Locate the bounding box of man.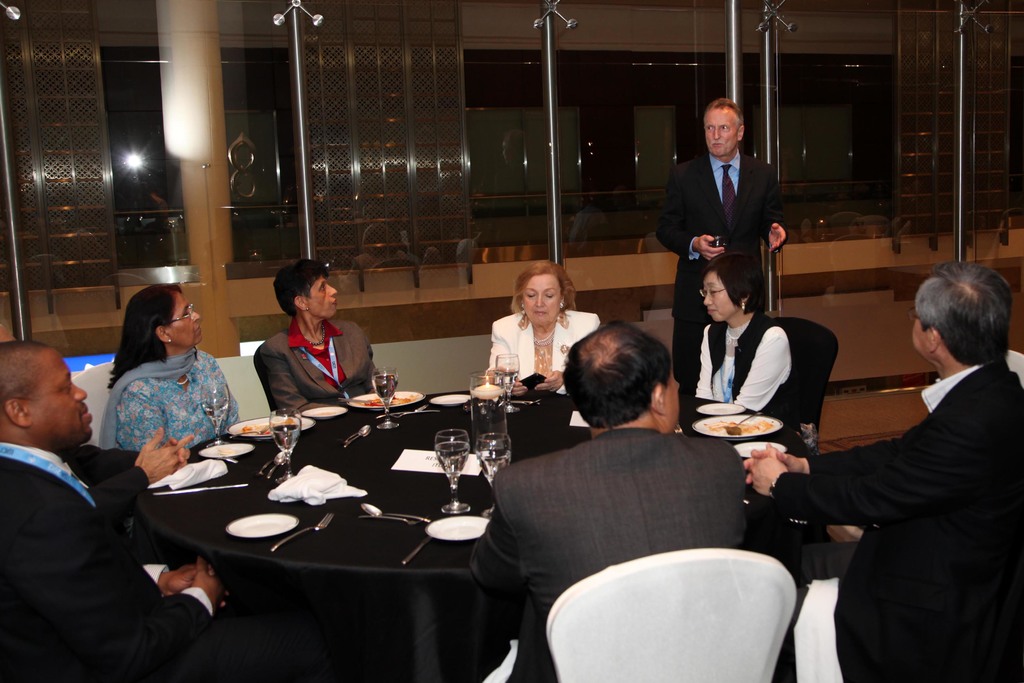
Bounding box: box(653, 97, 787, 392).
